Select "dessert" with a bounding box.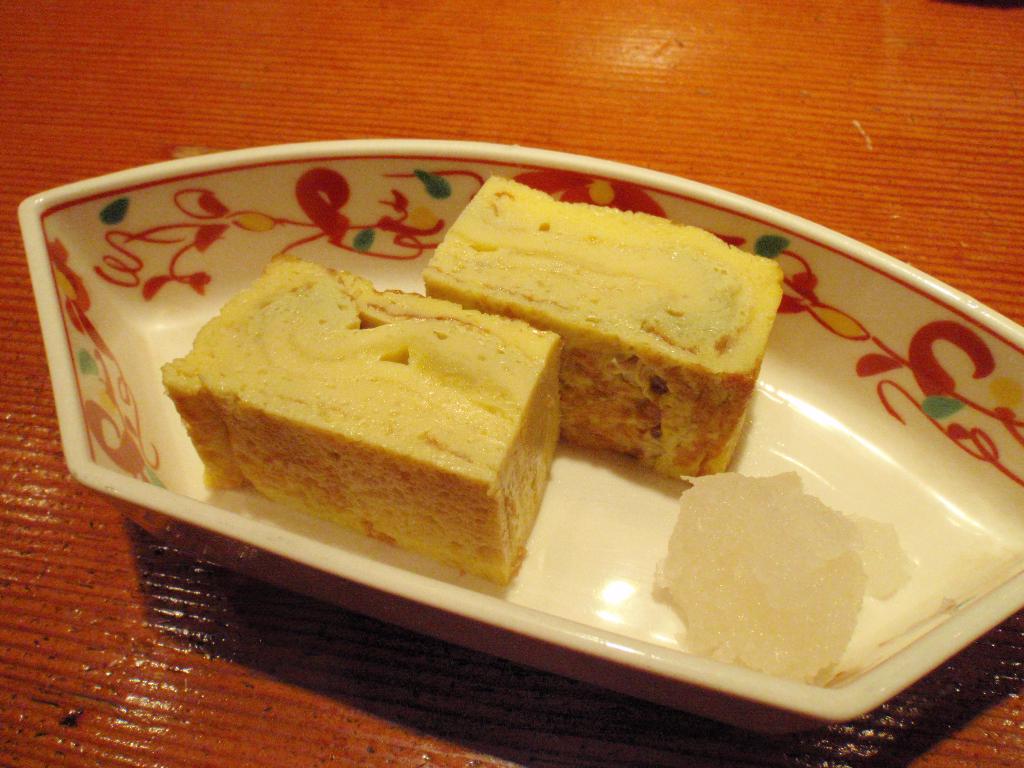
crop(664, 468, 893, 679).
